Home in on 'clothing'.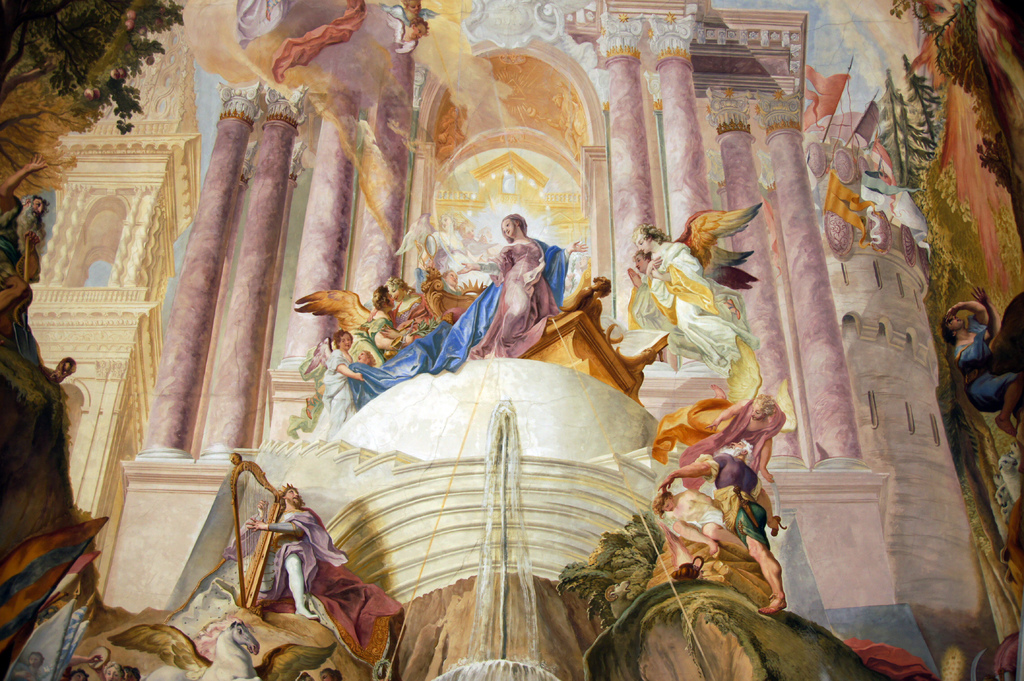
Homed in at pyautogui.locateOnScreen(493, 236, 550, 351).
